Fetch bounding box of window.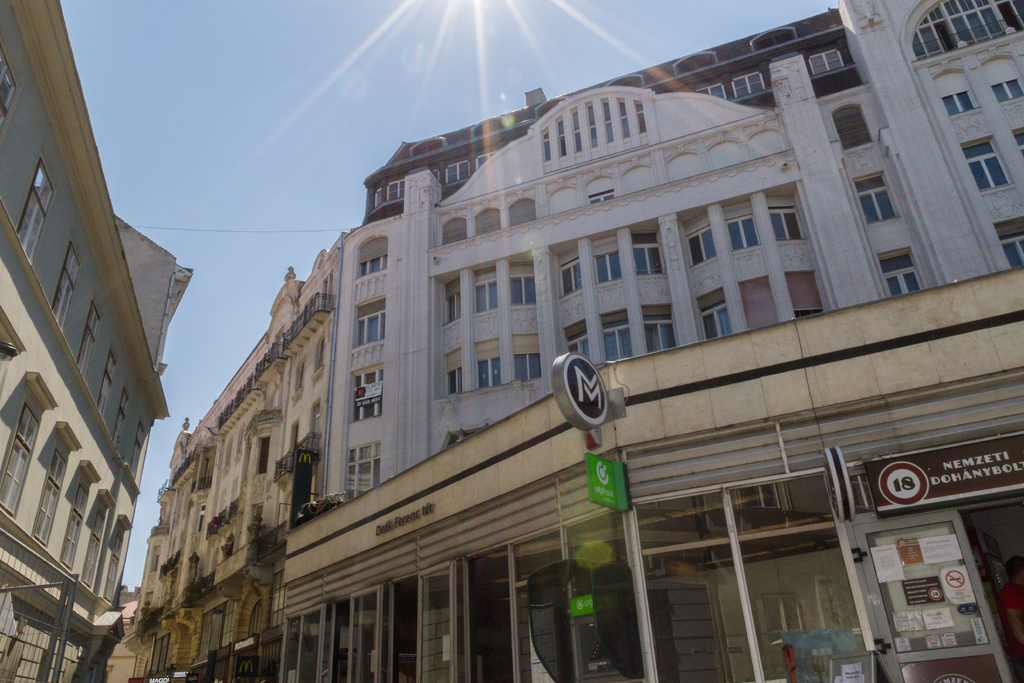
Bbox: left=0, top=41, right=21, bottom=151.
